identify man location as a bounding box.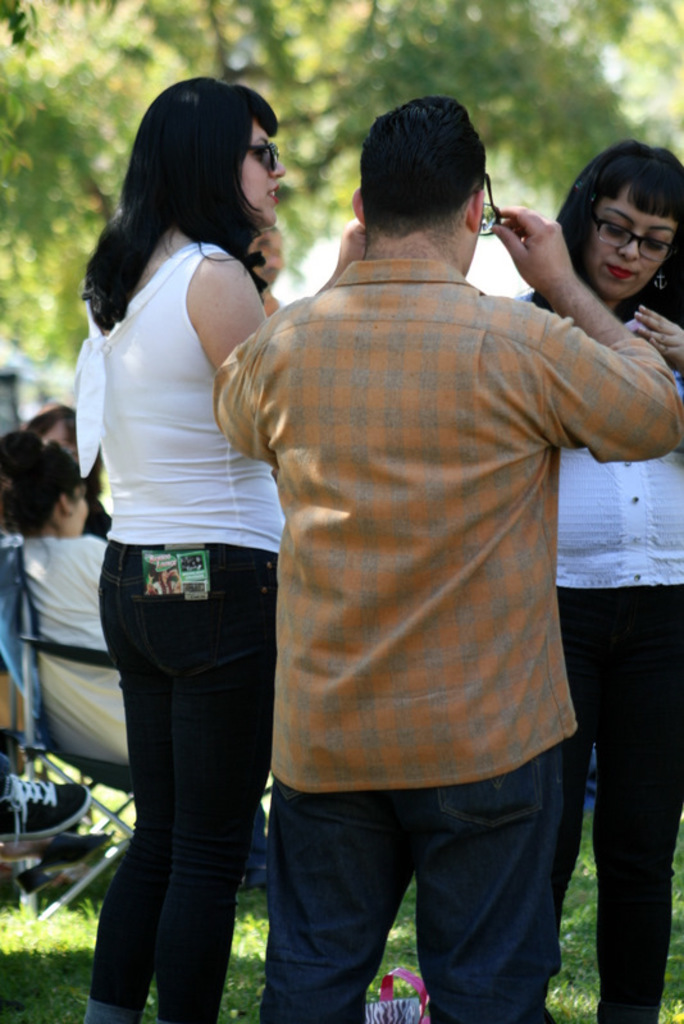
<region>204, 100, 683, 1023</region>.
